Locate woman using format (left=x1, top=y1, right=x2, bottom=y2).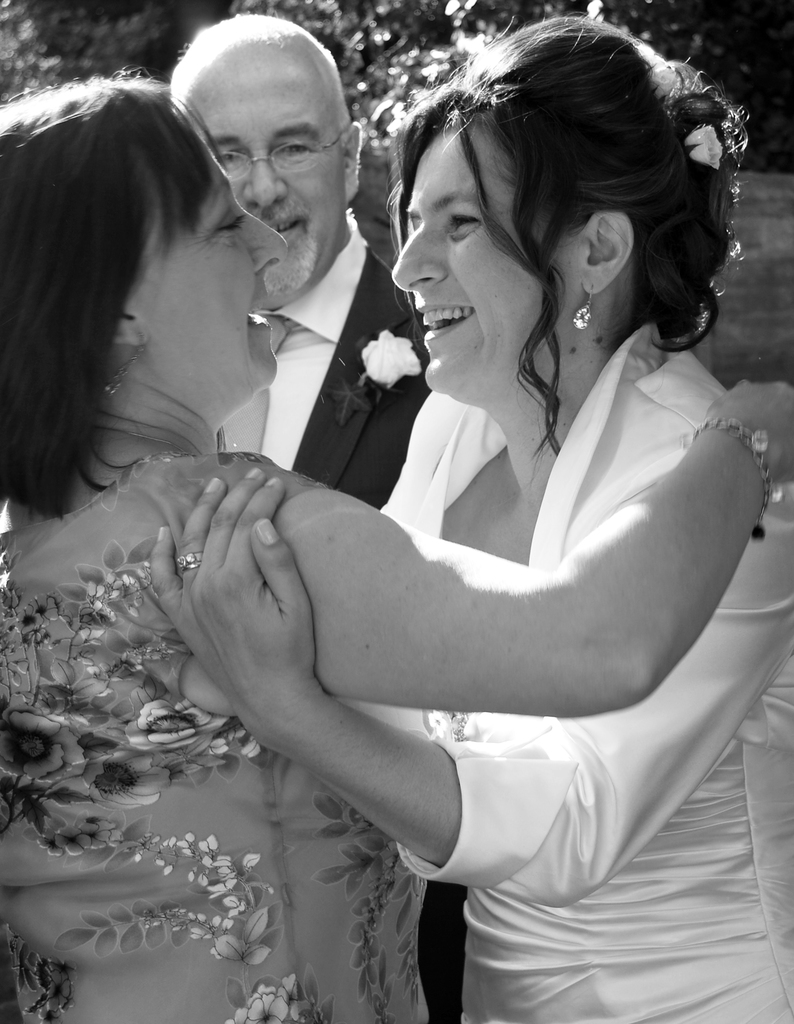
(left=0, top=52, right=793, bottom=1023).
